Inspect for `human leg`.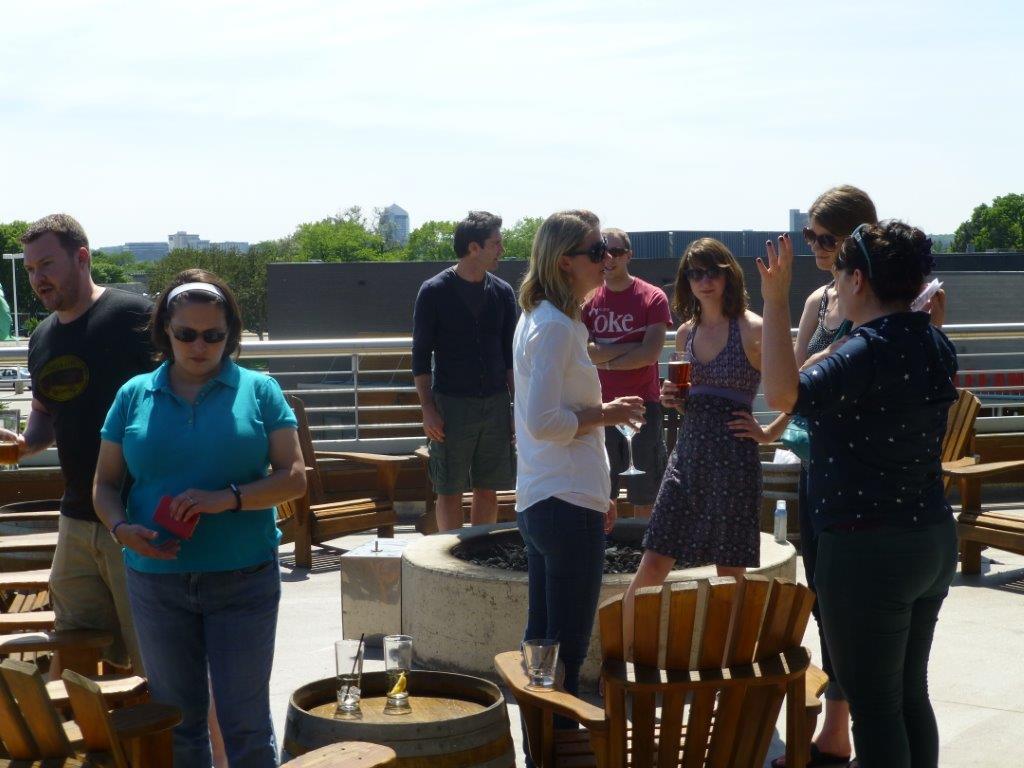
Inspection: 524/509/545/642.
